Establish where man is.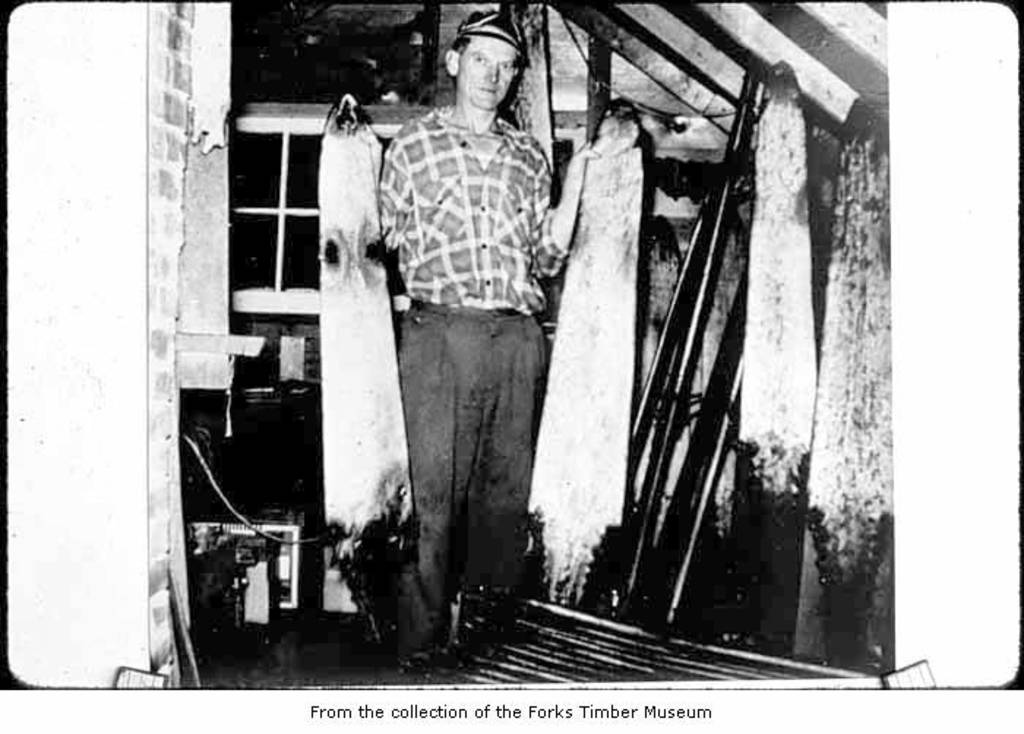
Established at left=364, top=44, right=573, bottom=662.
